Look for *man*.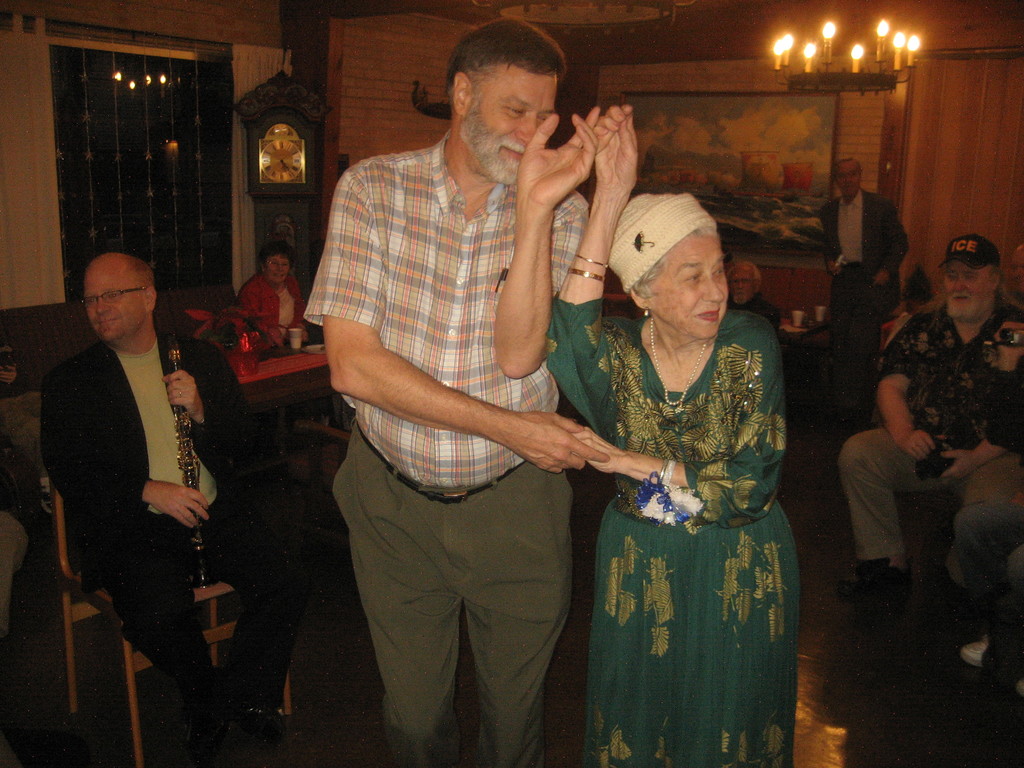
Found: select_region(949, 314, 1023, 685).
